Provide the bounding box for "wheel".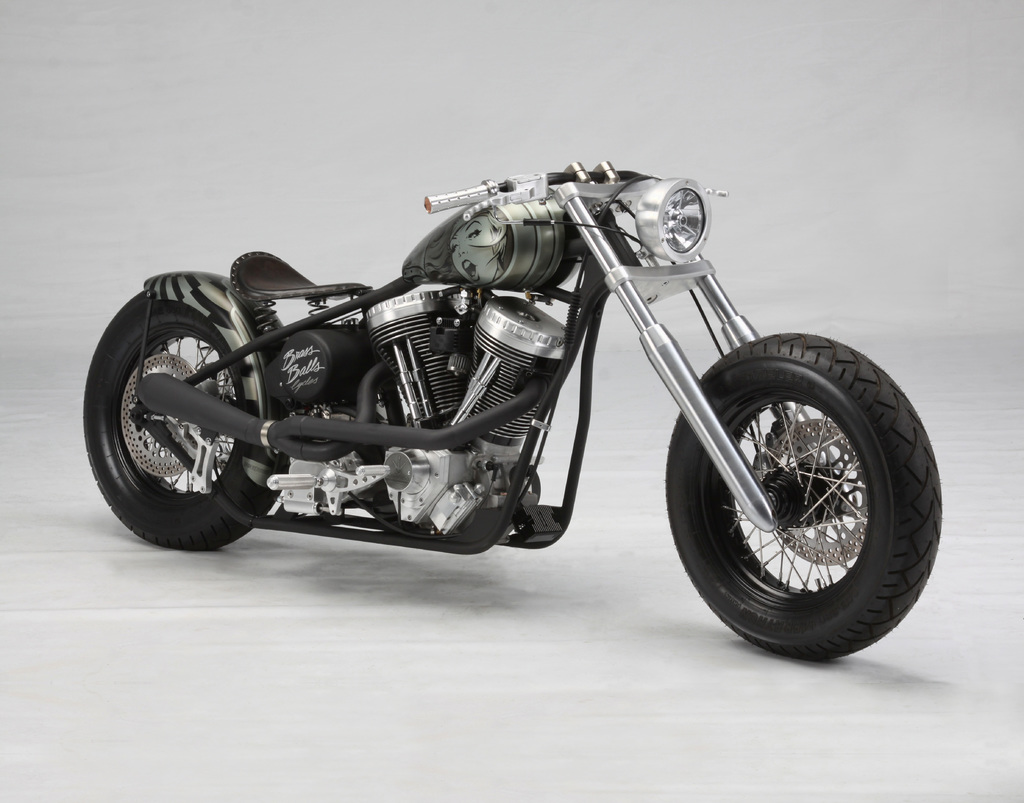
bbox=(81, 288, 287, 551).
